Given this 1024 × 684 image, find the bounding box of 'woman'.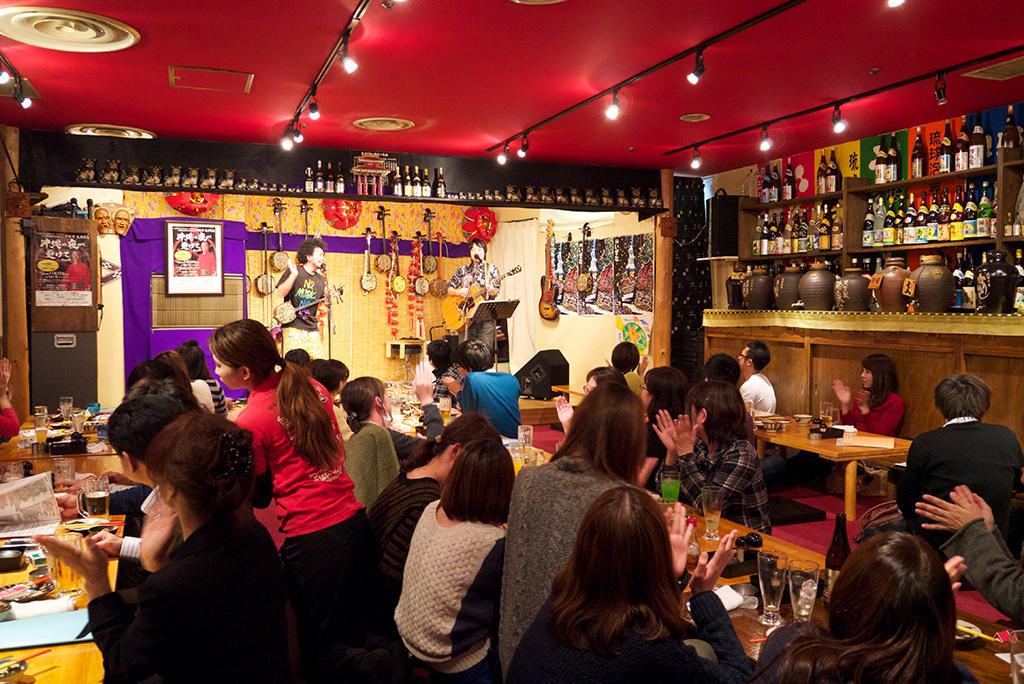
BBox(756, 352, 913, 498).
